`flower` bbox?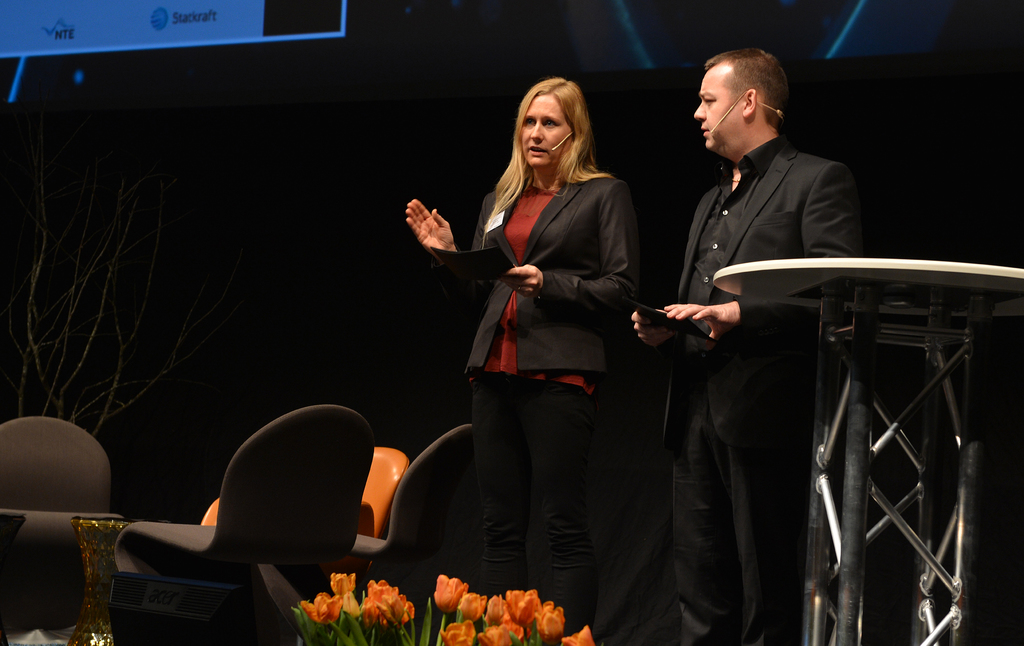
pyautogui.locateOnScreen(504, 588, 540, 627)
